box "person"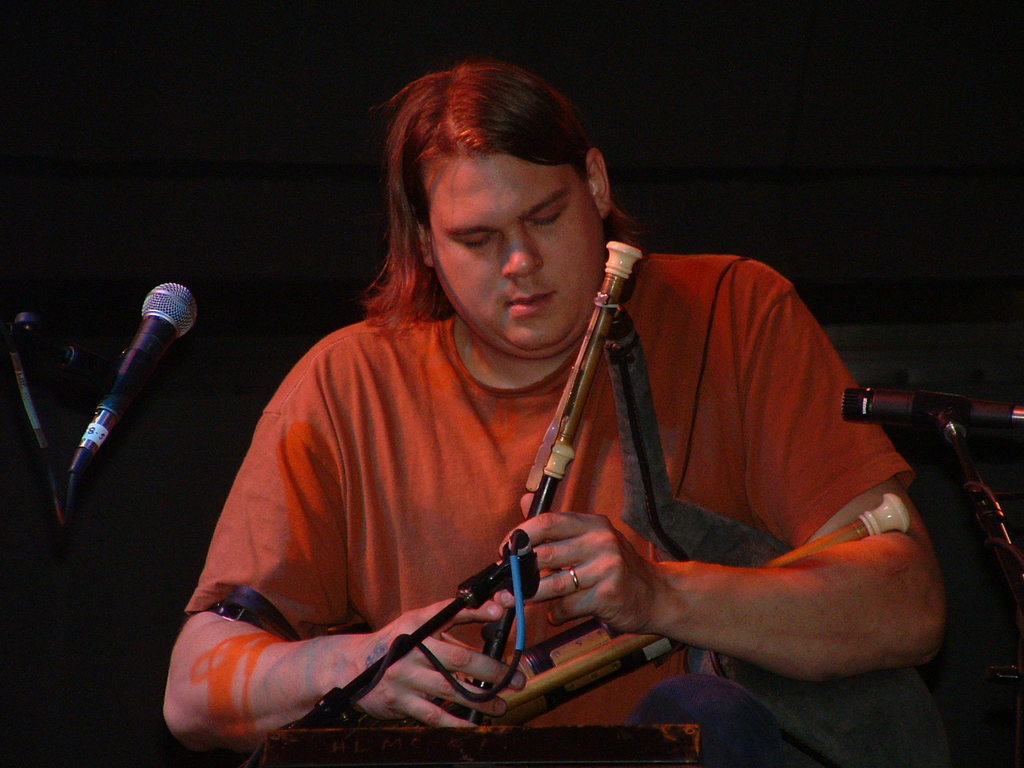
x1=162, y1=56, x2=942, y2=767
